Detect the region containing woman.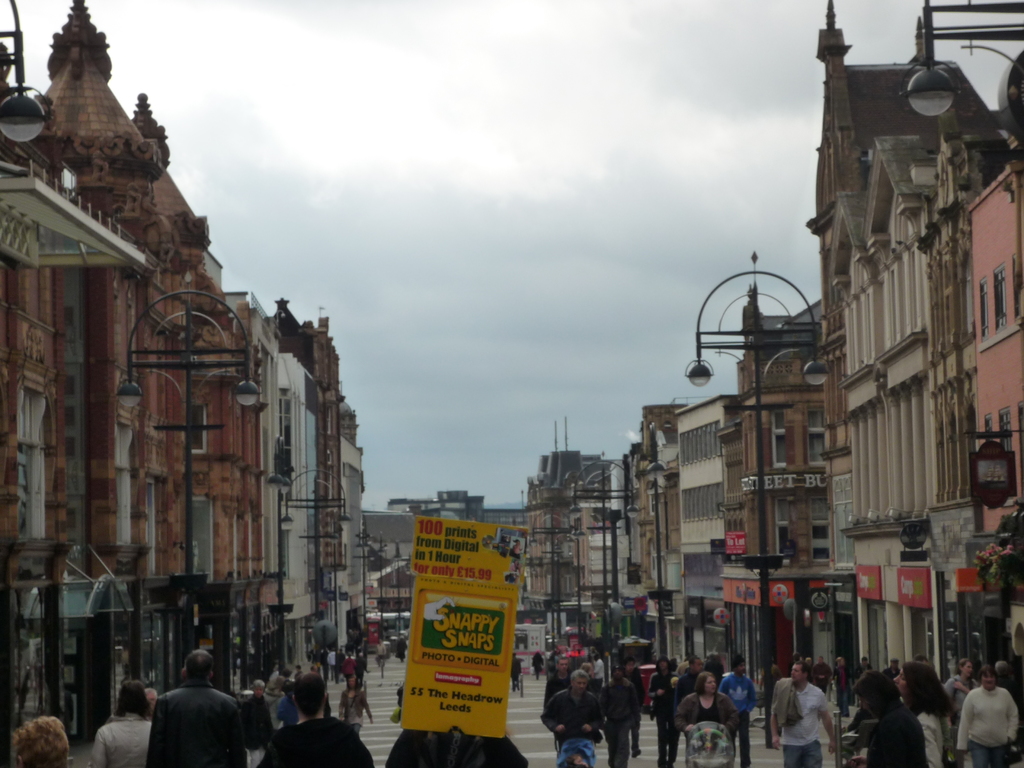
region(940, 653, 982, 719).
